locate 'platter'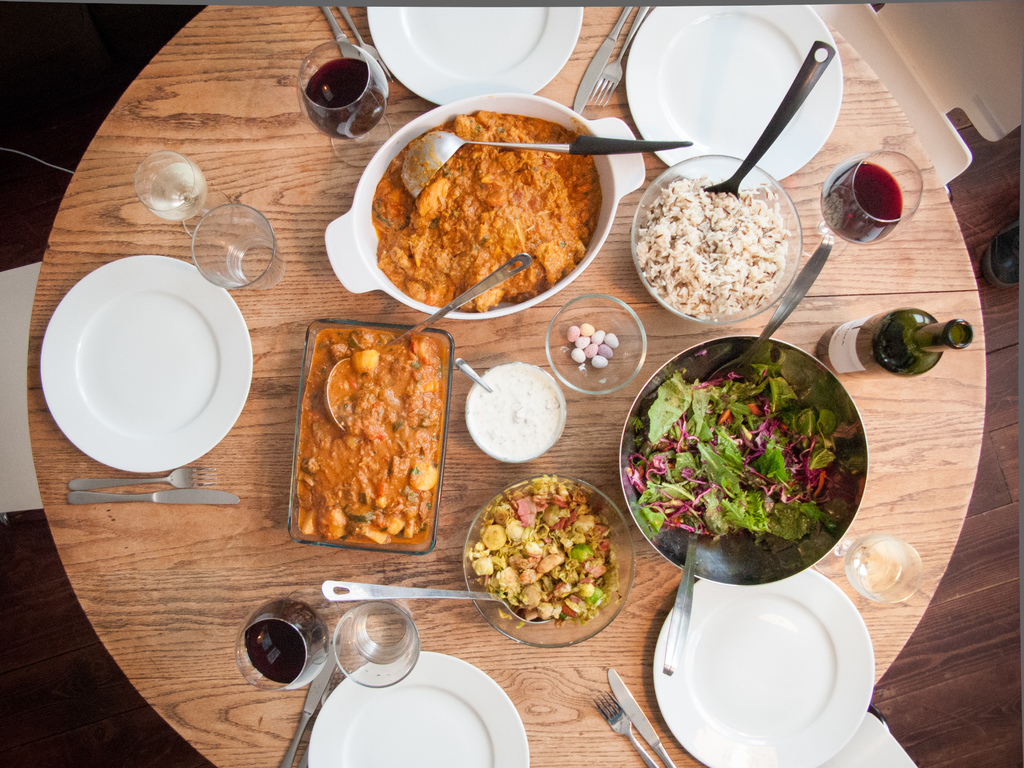
region(652, 569, 872, 767)
